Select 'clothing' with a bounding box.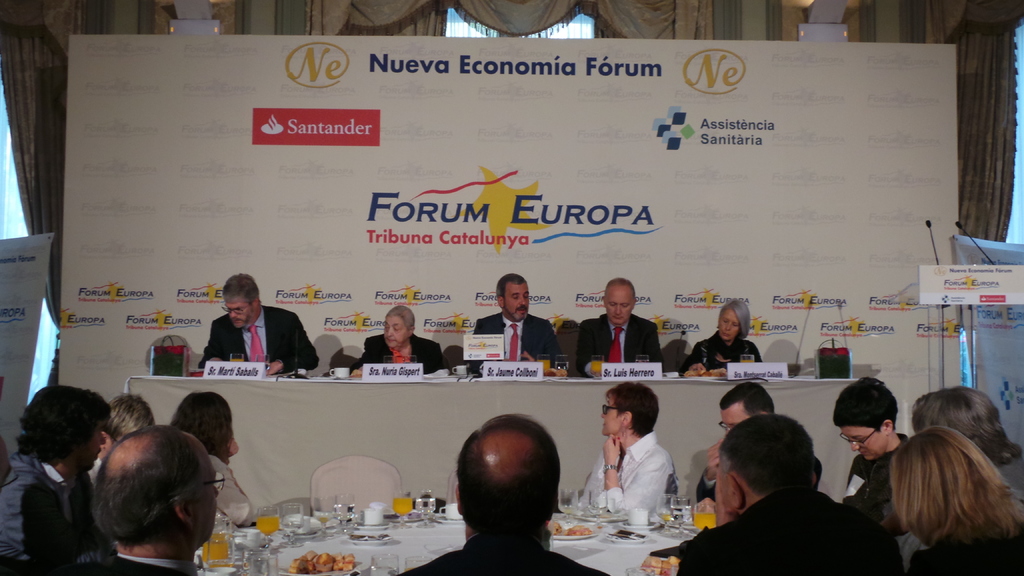
(831, 440, 899, 507).
